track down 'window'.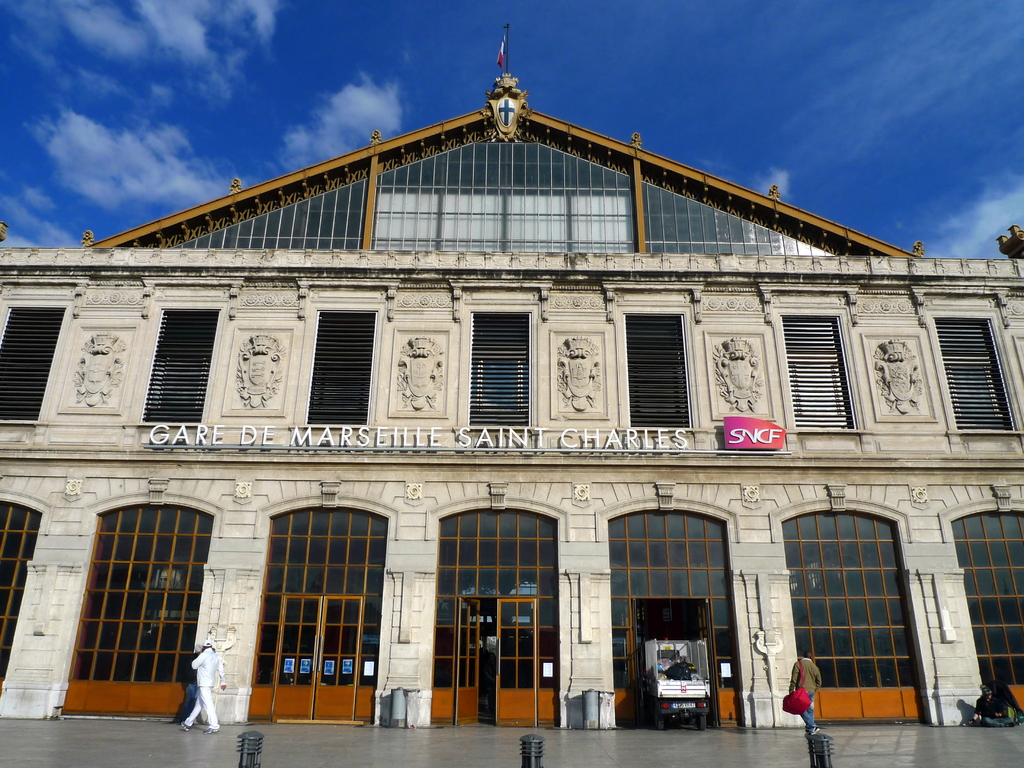
Tracked to bbox(951, 512, 1023, 717).
